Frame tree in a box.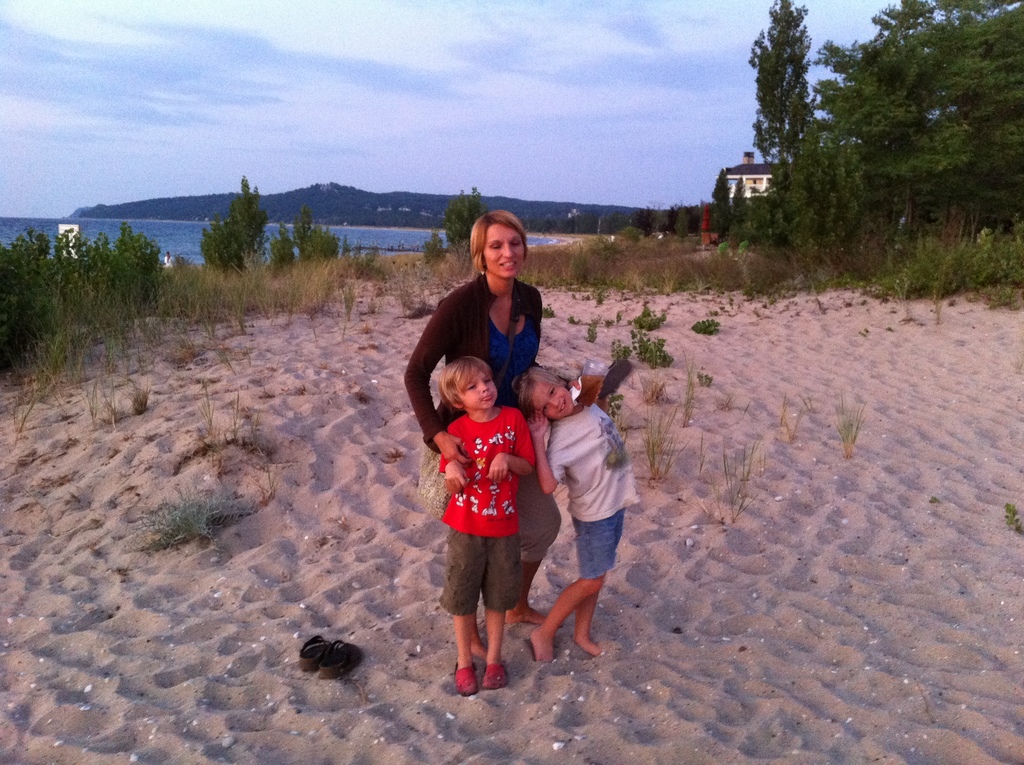
[271,167,441,221].
